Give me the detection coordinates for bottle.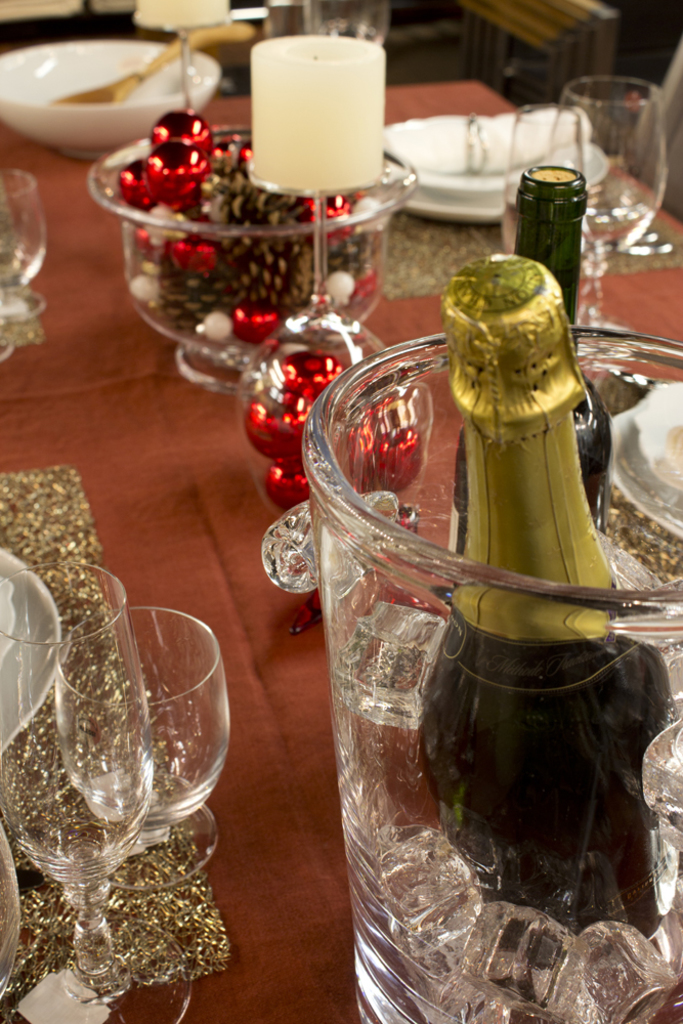
box(365, 304, 653, 982).
